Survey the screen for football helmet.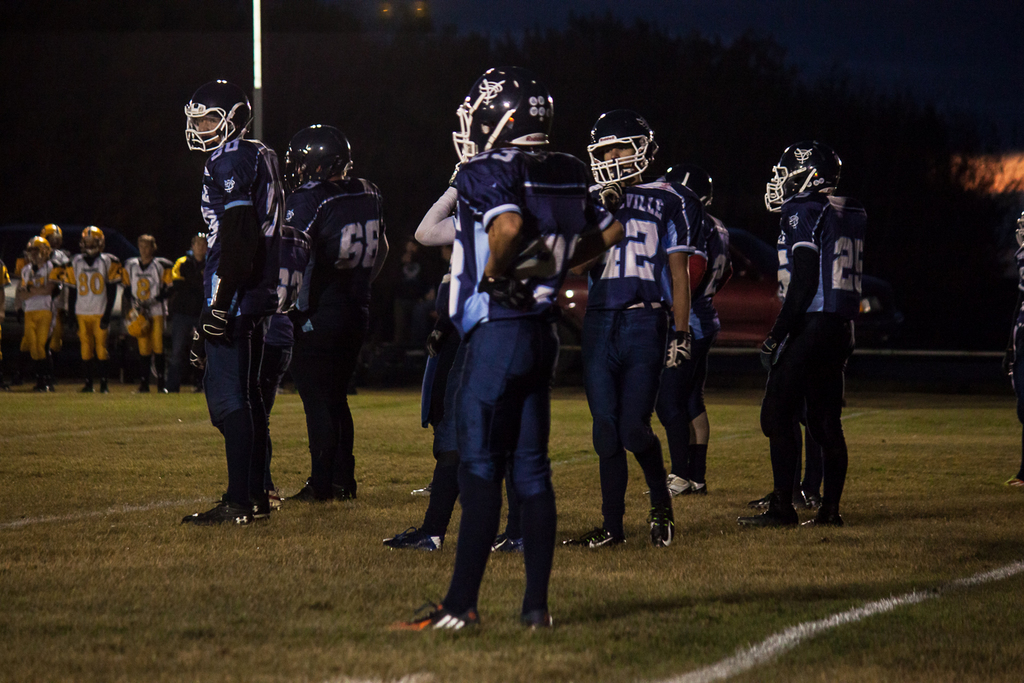
Survey found: box=[184, 70, 257, 150].
